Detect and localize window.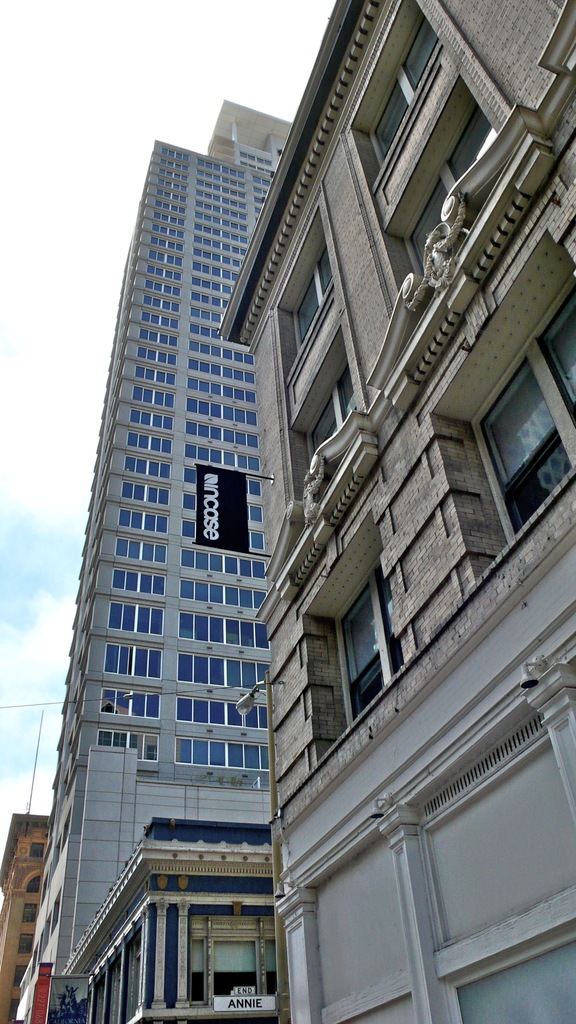
Localized at (305,371,357,476).
